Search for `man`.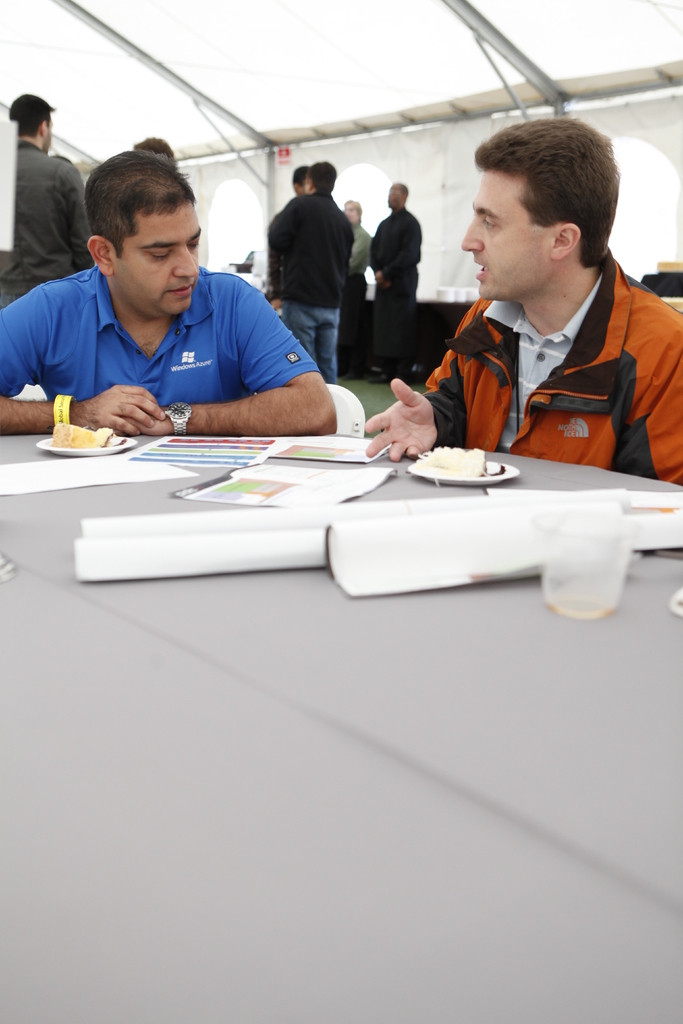
Found at left=0, top=95, right=84, bottom=314.
